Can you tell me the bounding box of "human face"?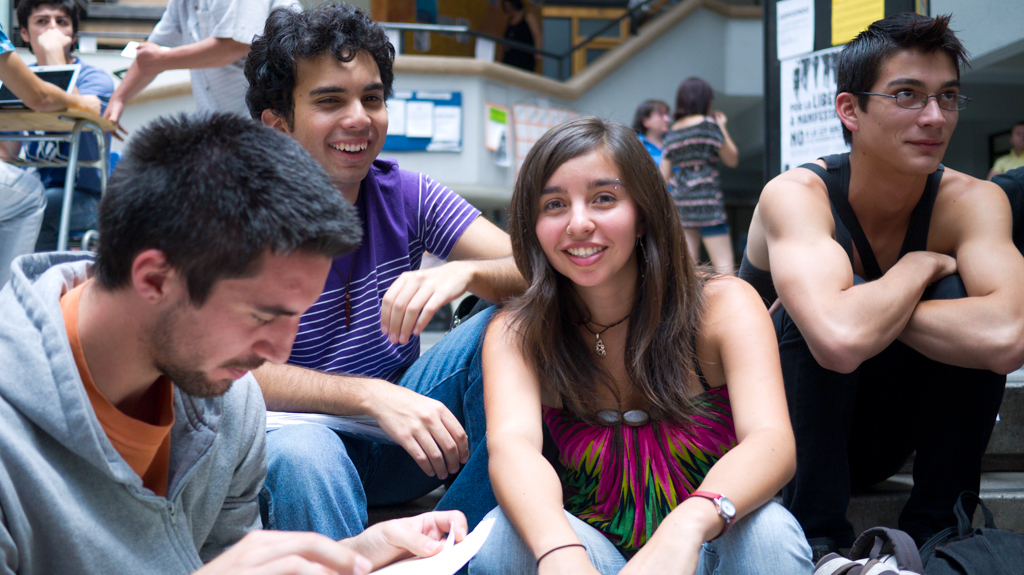
detection(166, 260, 333, 399).
